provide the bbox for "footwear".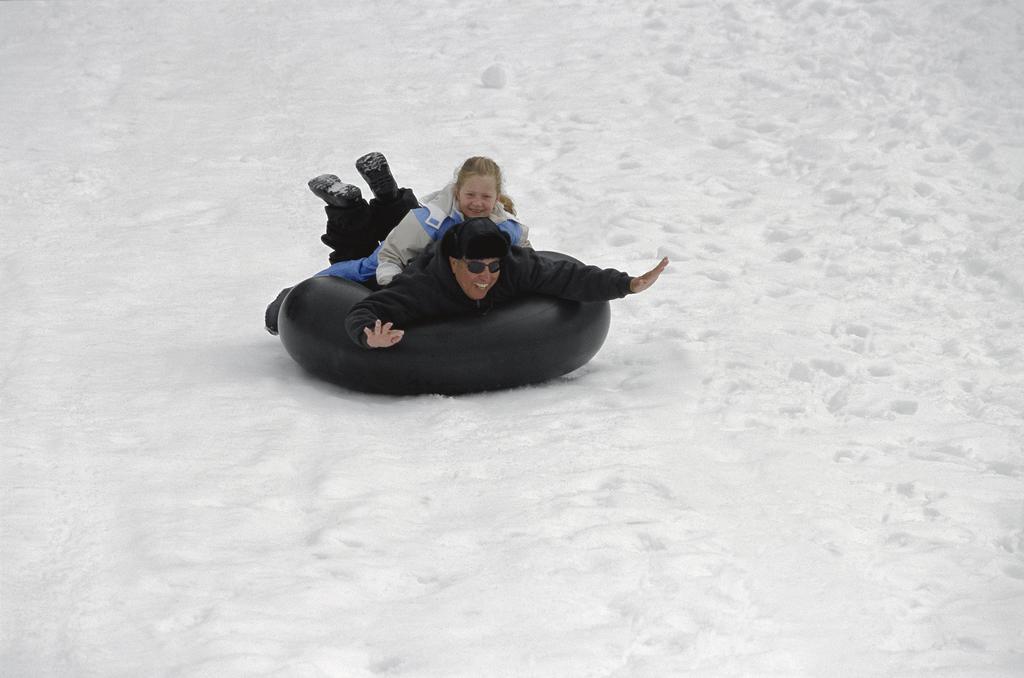
(306,168,361,209).
